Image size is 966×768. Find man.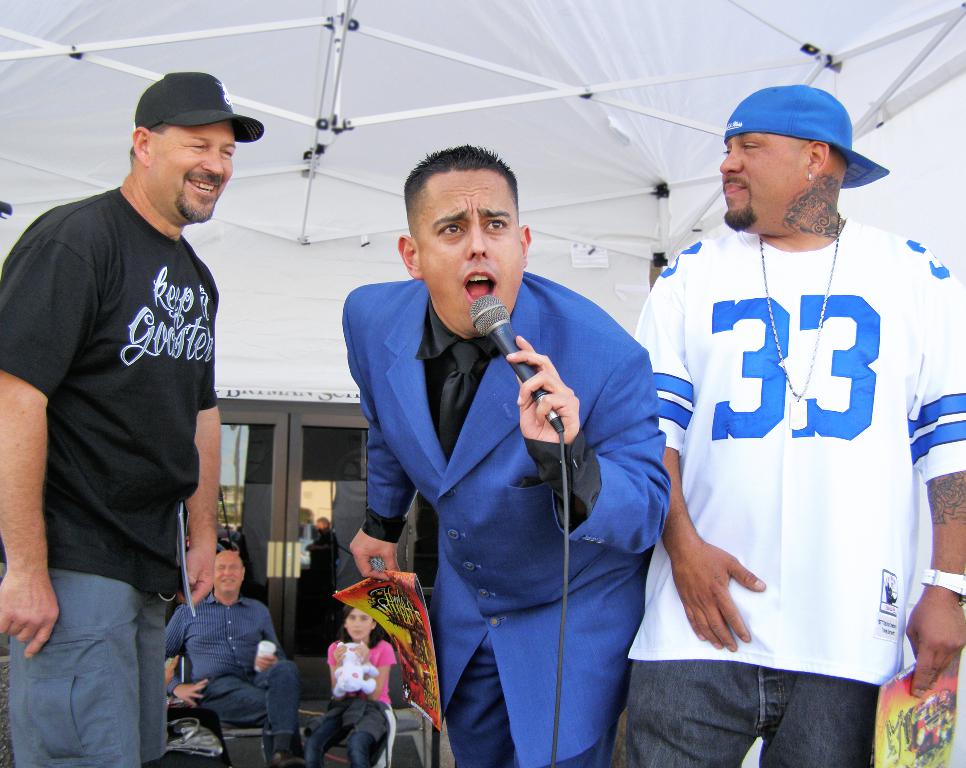
{"x1": 7, "y1": 0, "x2": 259, "y2": 767}.
